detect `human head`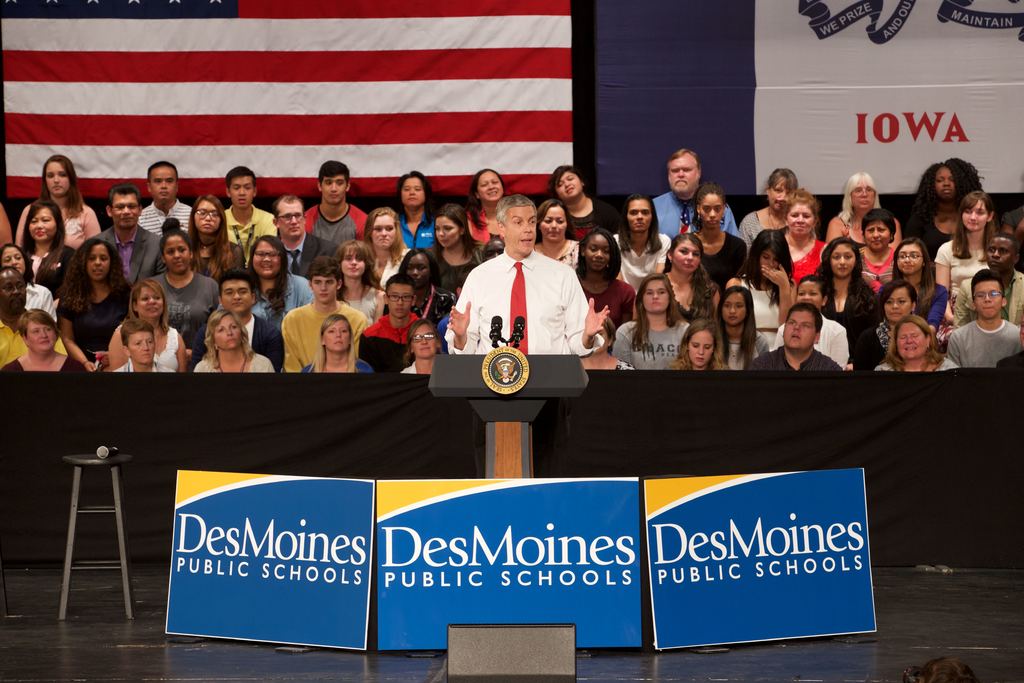
x1=579, y1=227, x2=623, y2=274
